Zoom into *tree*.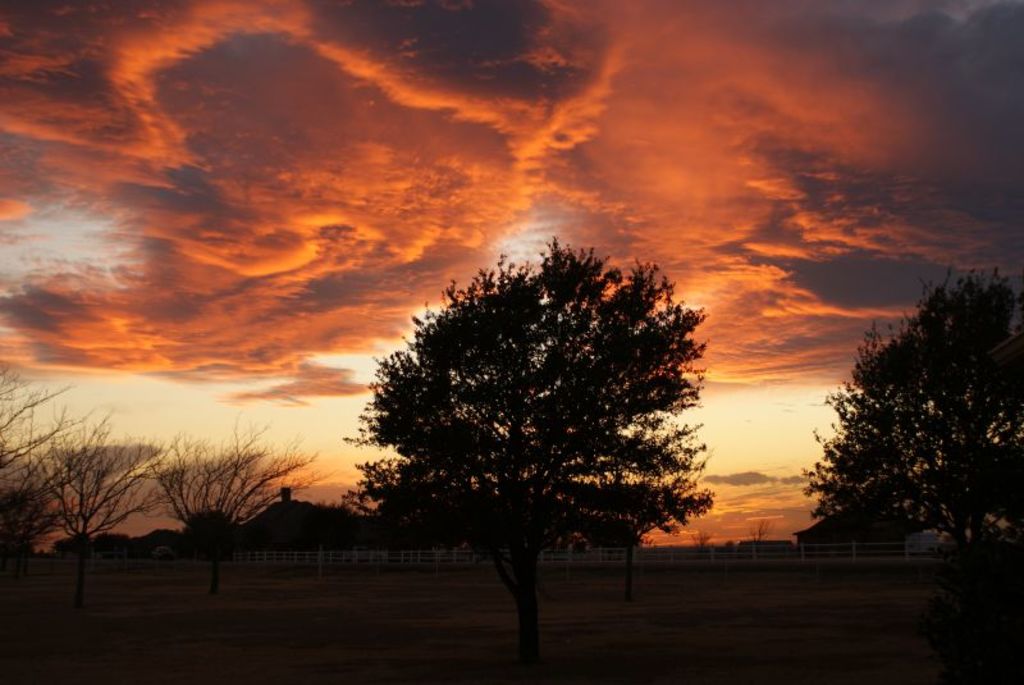
Zoom target: [147,407,323,599].
